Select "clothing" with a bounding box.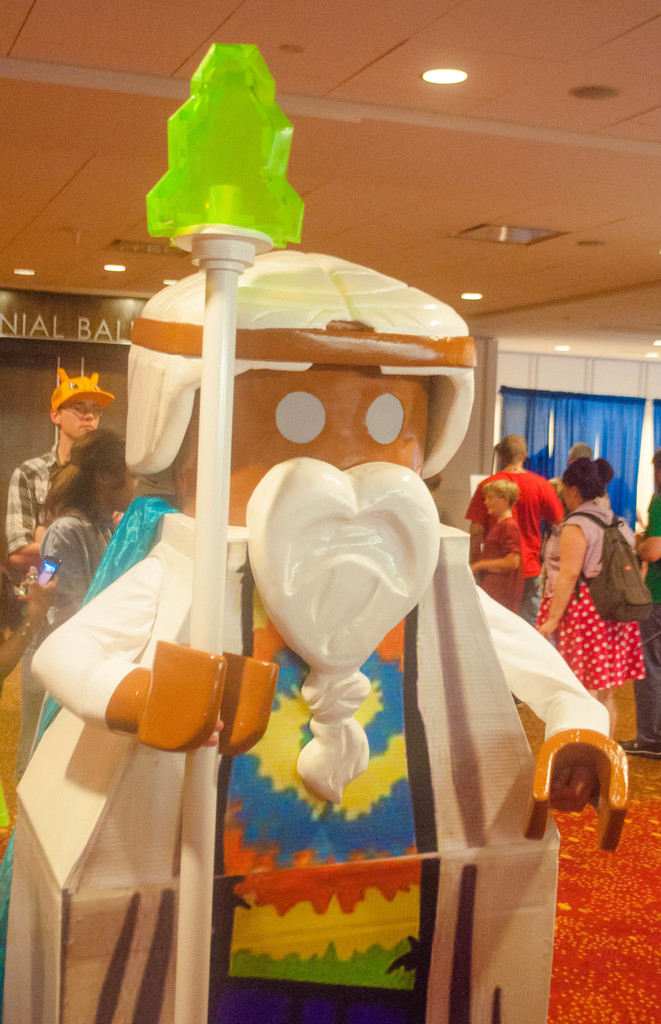
box(478, 518, 526, 621).
